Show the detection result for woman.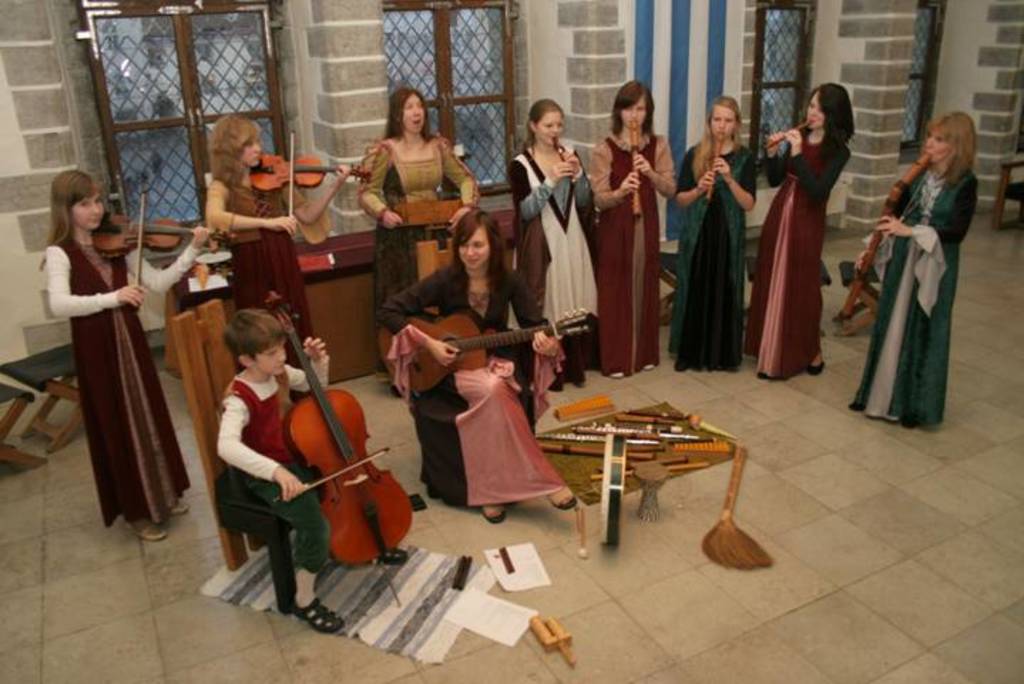
rect(846, 110, 980, 430).
